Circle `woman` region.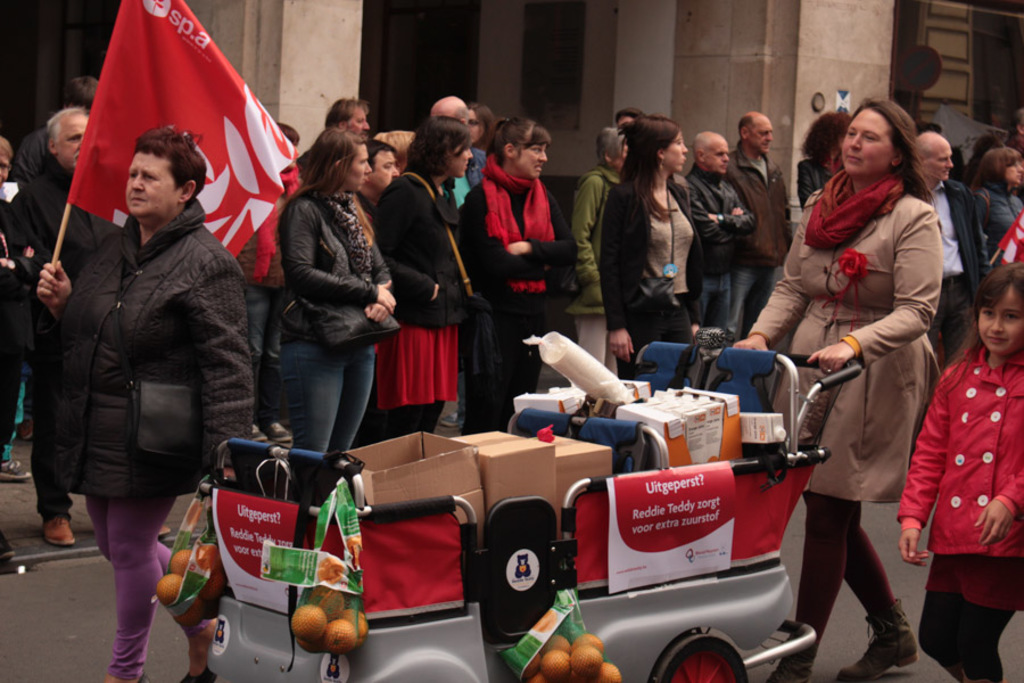
Region: crop(460, 116, 579, 435).
